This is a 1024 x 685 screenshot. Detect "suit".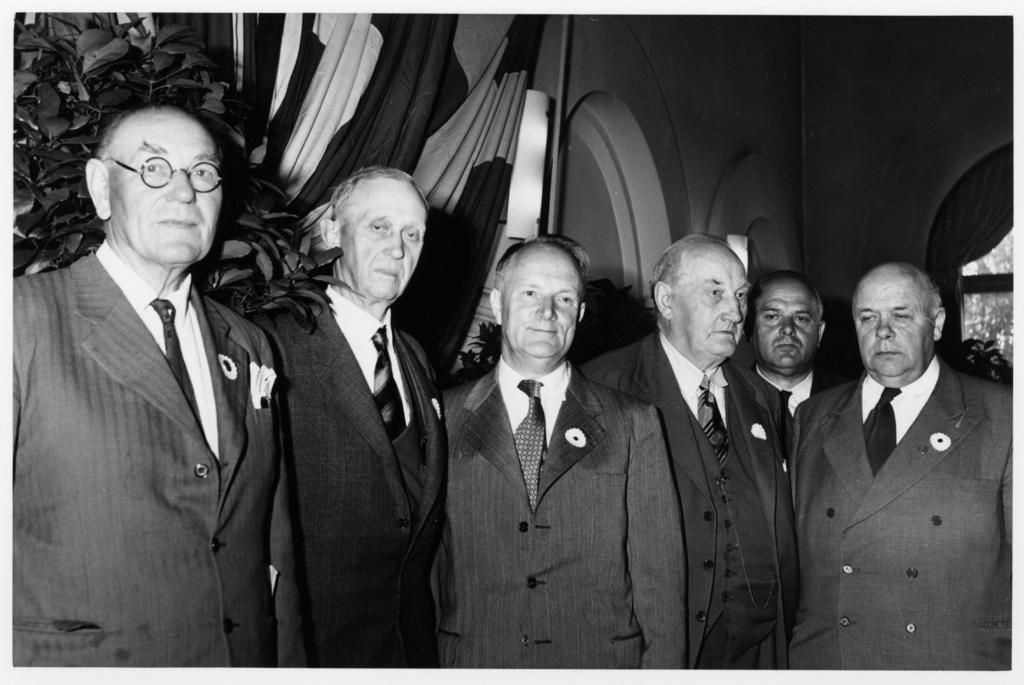
238:274:449:668.
